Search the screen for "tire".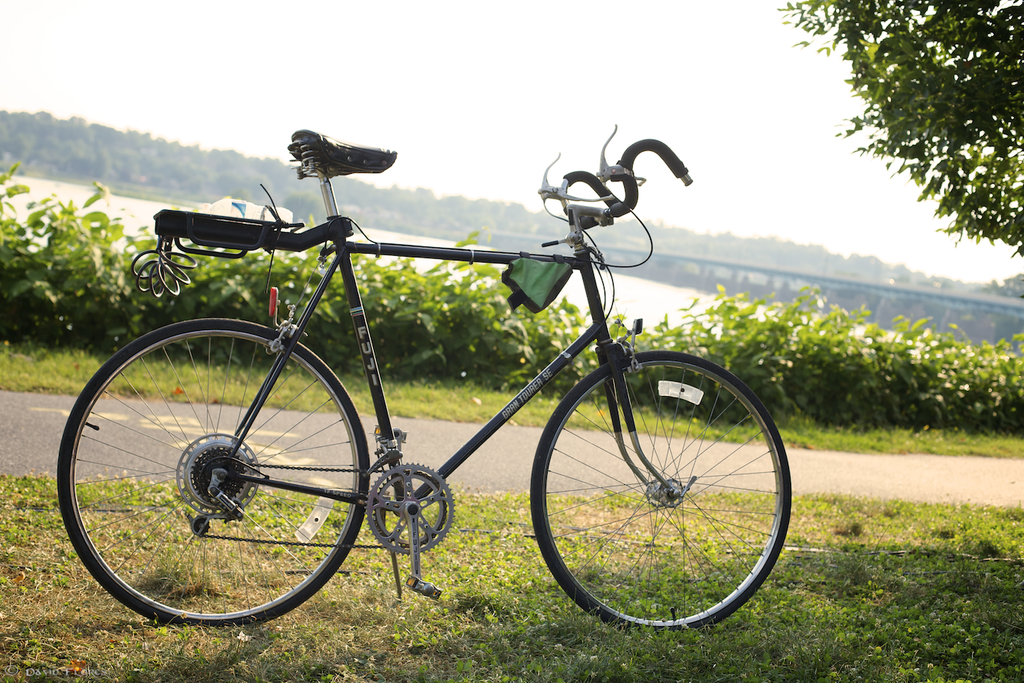
Found at 531 351 792 633.
